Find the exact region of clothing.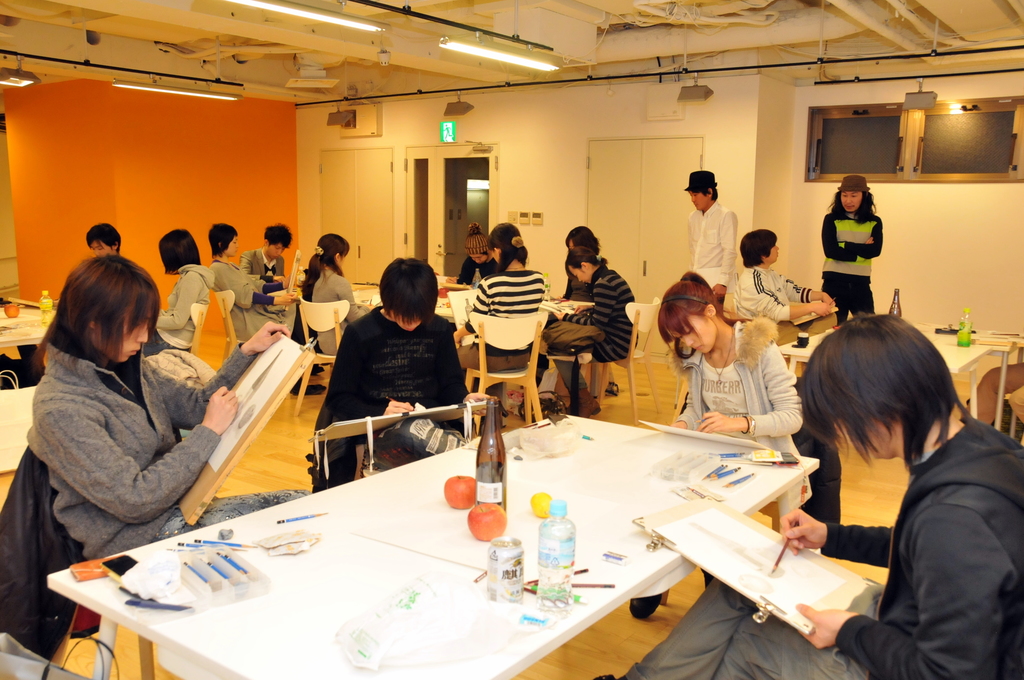
Exact region: x1=150, y1=264, x2=212, y2=359.
